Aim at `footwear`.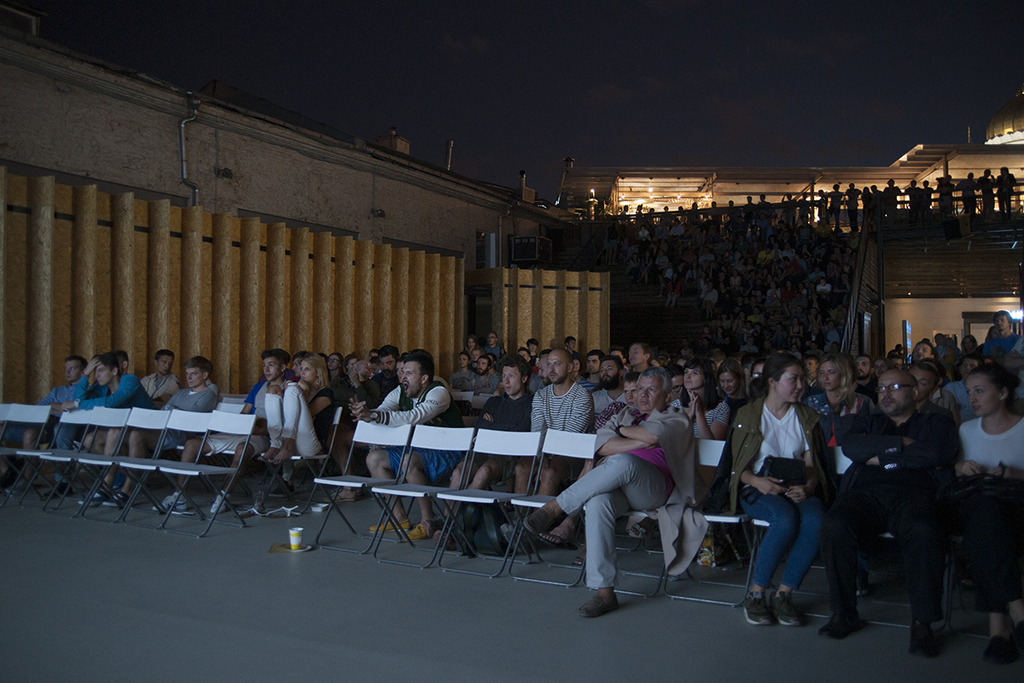
Aimed at <region>981, 624, 1017, 664</region>.
